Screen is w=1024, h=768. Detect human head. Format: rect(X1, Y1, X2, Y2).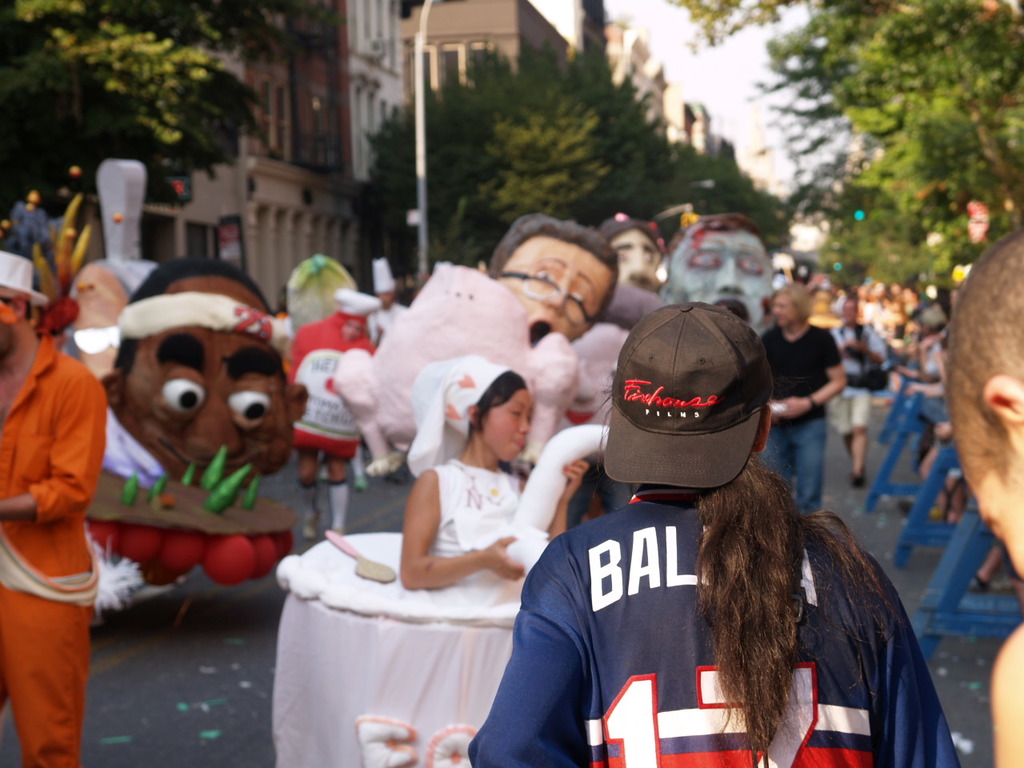
rect(669, 215, 773, 333).
